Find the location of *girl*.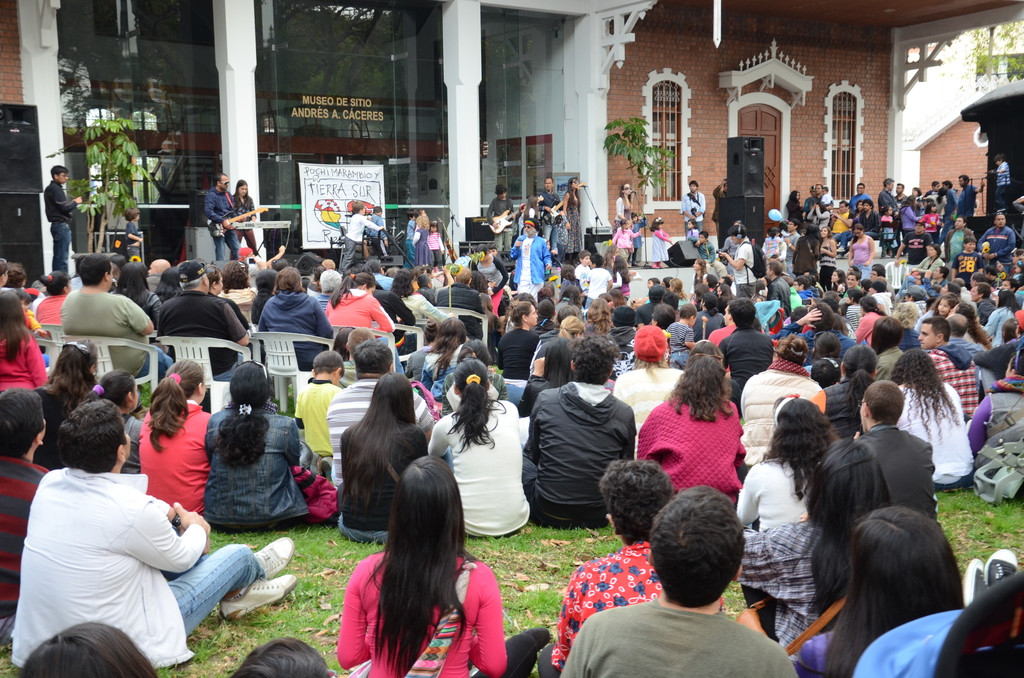
Location: select_region(900, 197, 922, 250).
